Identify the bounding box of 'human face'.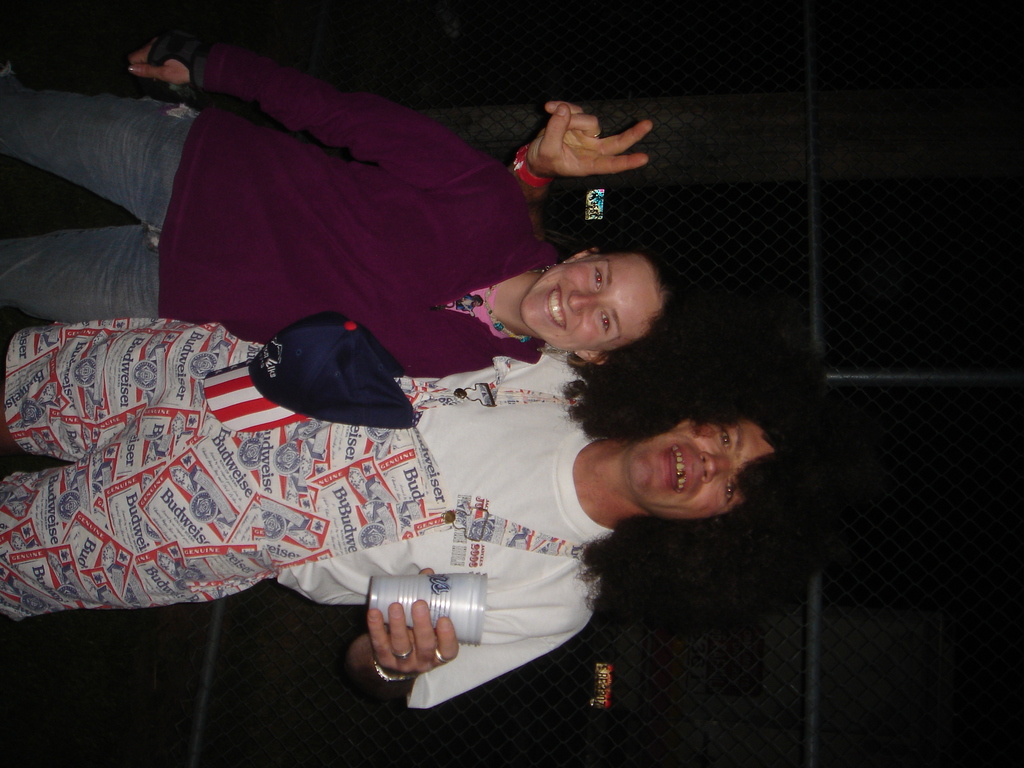
(x1=522, y1=257, x2=668, y2=357).
